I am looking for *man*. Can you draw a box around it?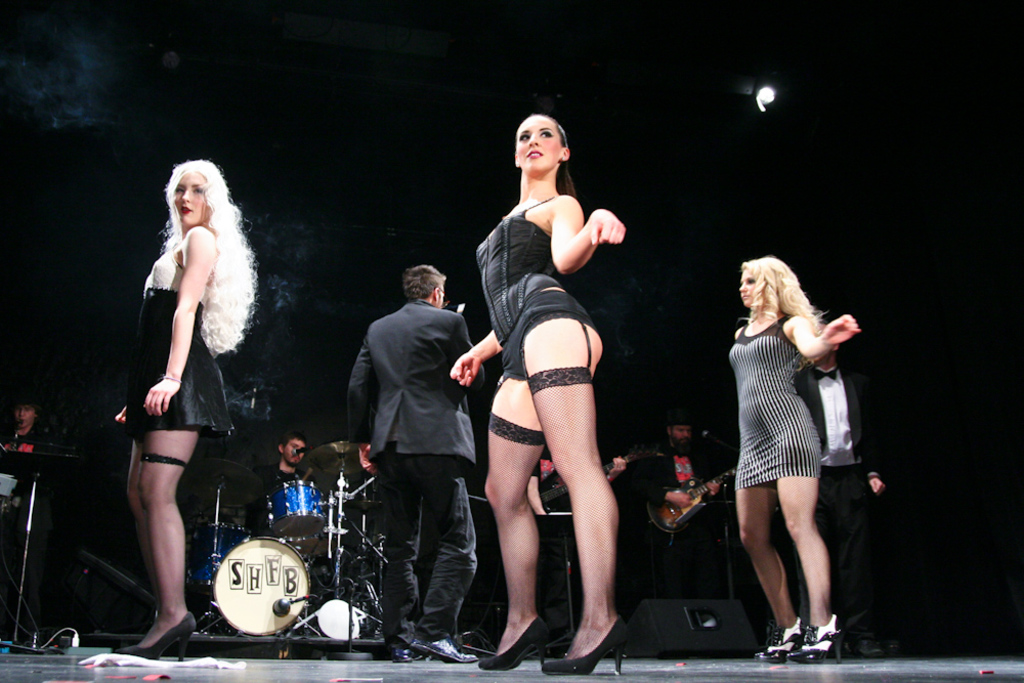
Sure, the bounding box is bbox=[336, 245, 488, 650].
